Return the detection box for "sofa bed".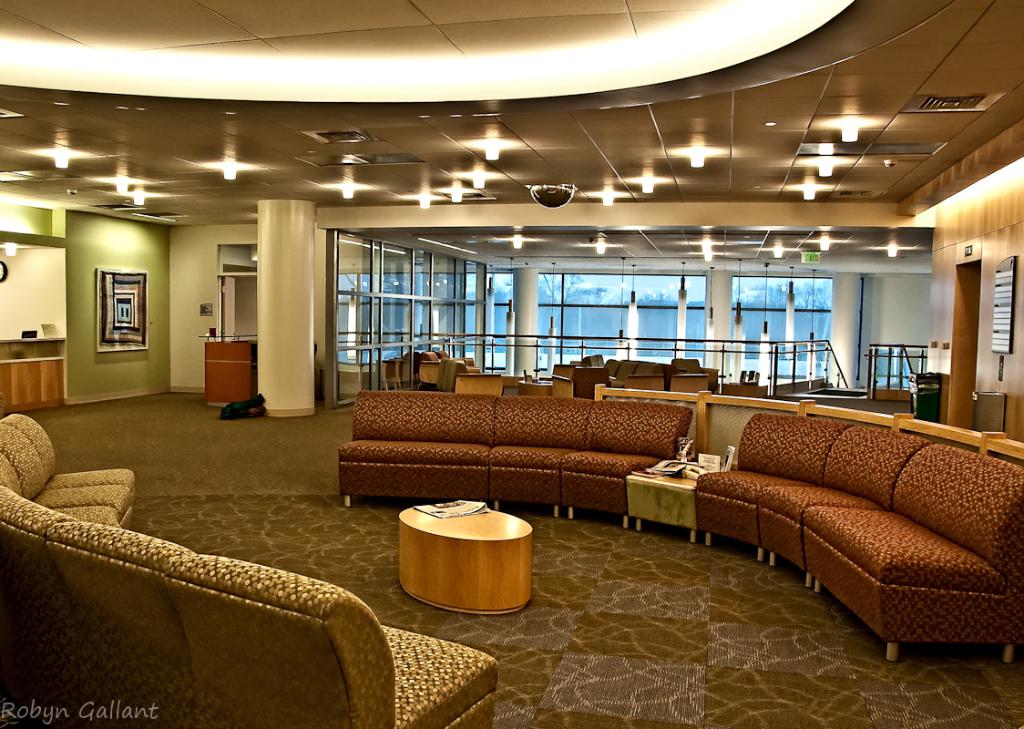
(341,384,694,518).
